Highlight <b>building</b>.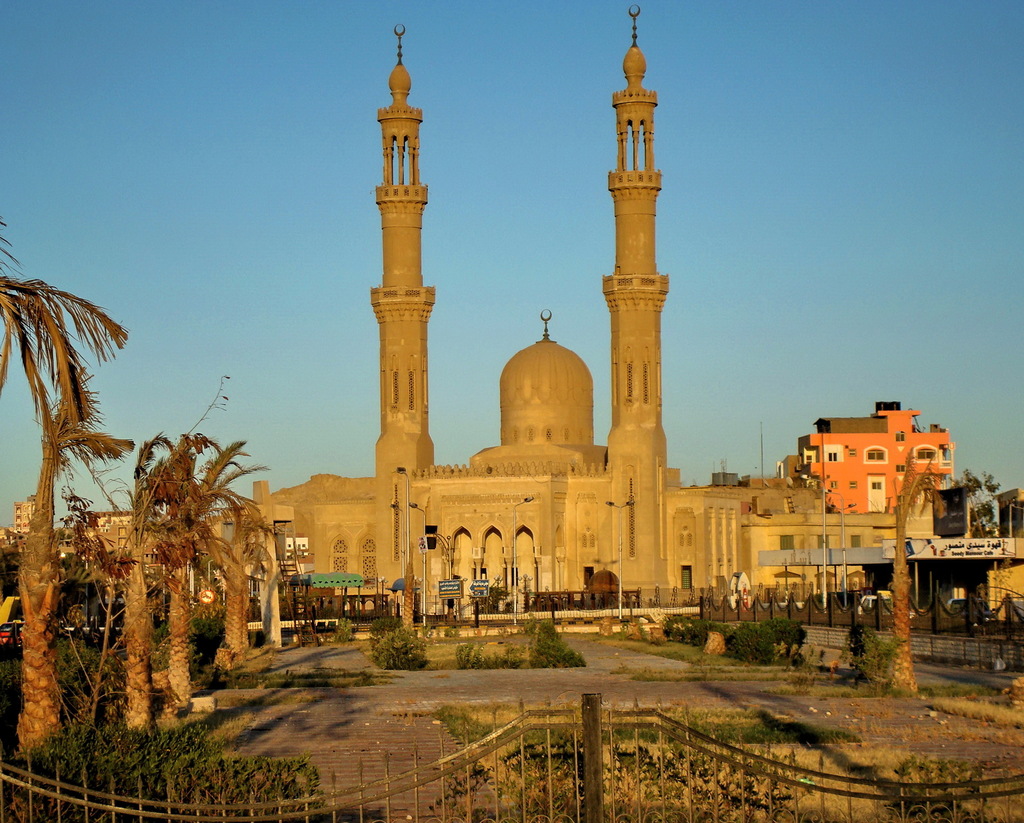
Highlighted region: 794 399 959 511.
